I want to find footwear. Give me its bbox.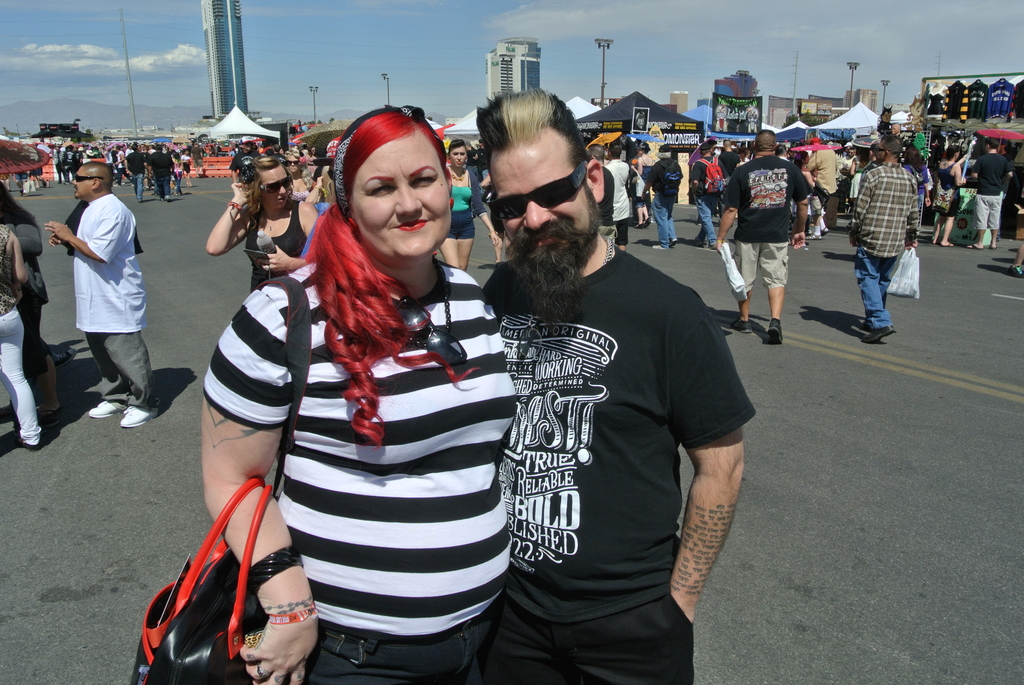
left=164, top=194, right=170, bottom=201.
